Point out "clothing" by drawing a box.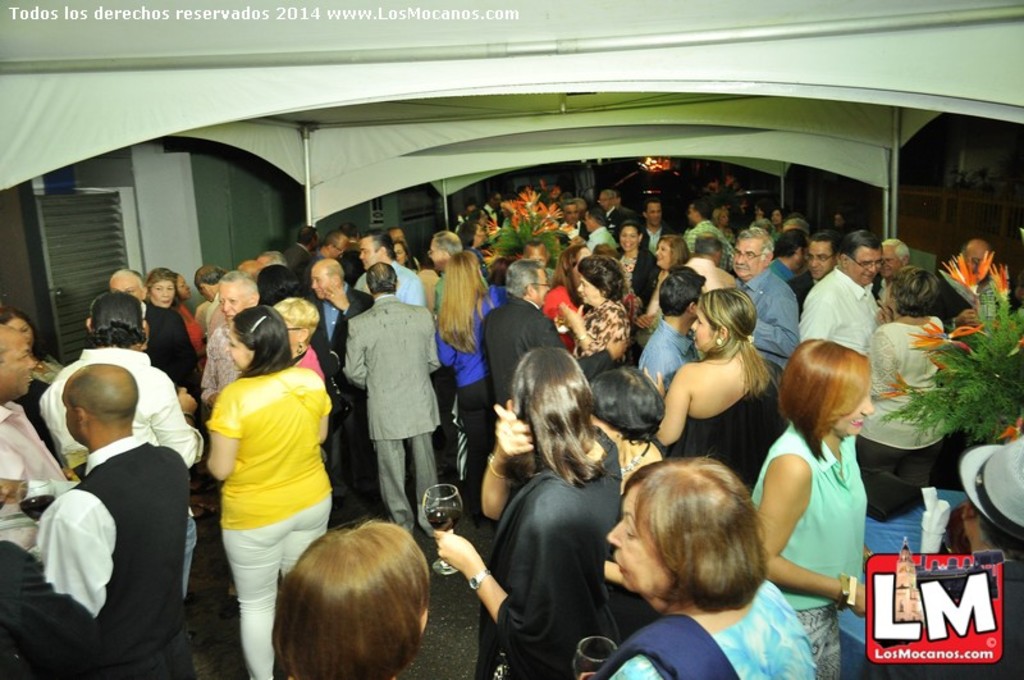
431/288/508/471.
